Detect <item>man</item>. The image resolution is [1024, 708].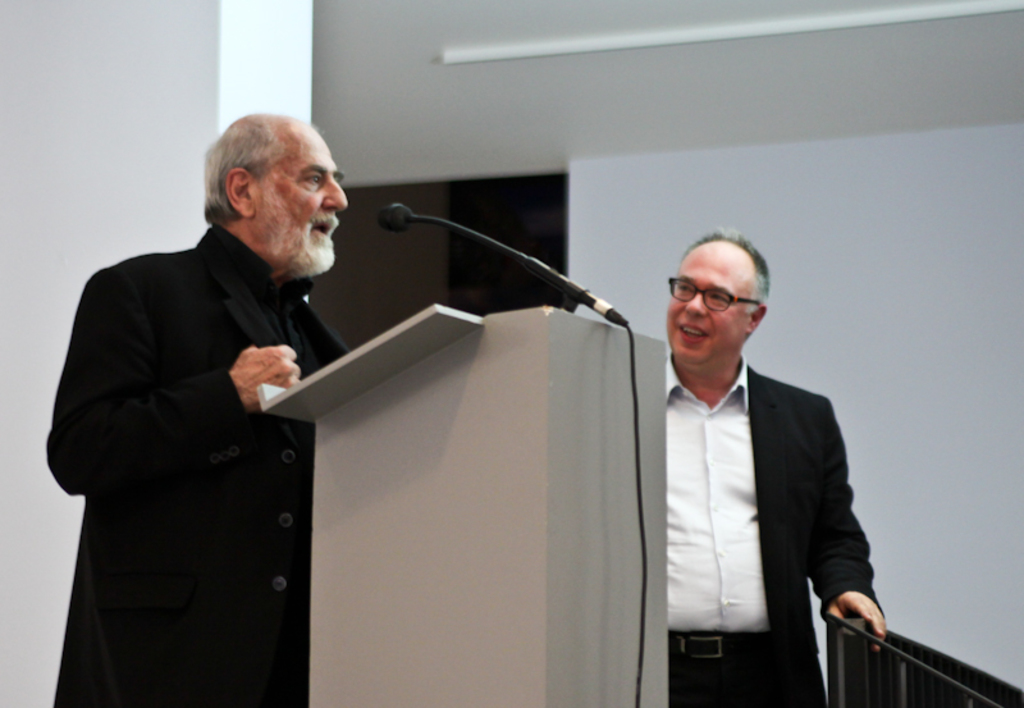
select_region(47, 111, 346, 704).
